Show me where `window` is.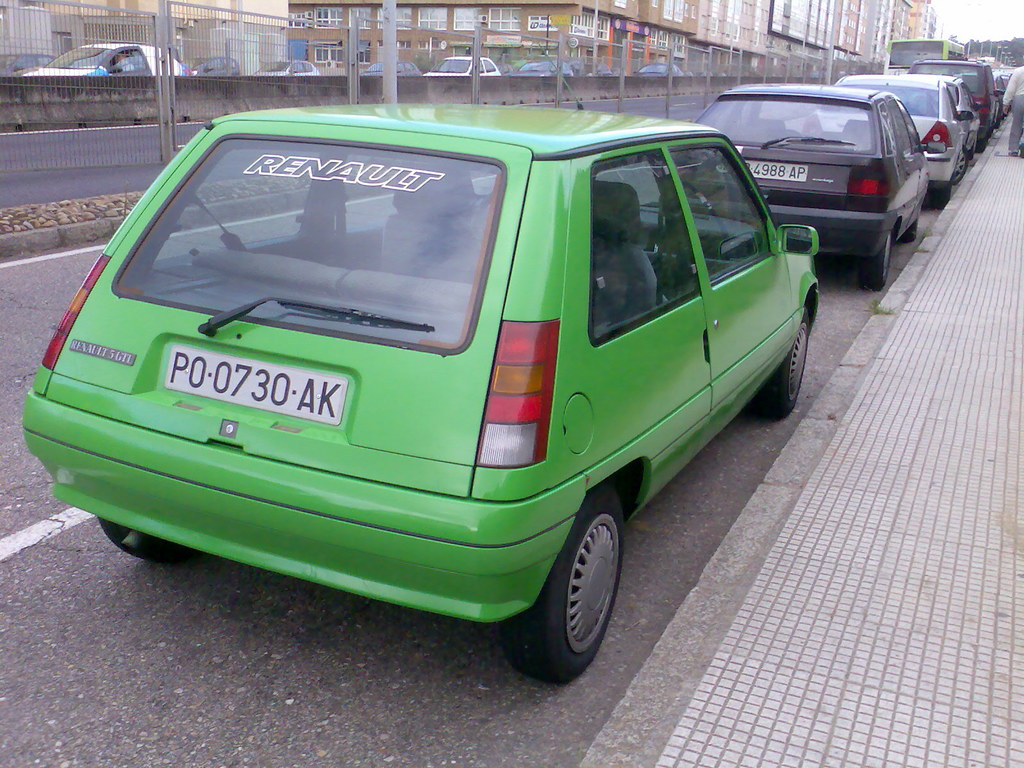
`window` is at {"x1": 285, "y1": 13, "x2": 307, "y2": 26}.
